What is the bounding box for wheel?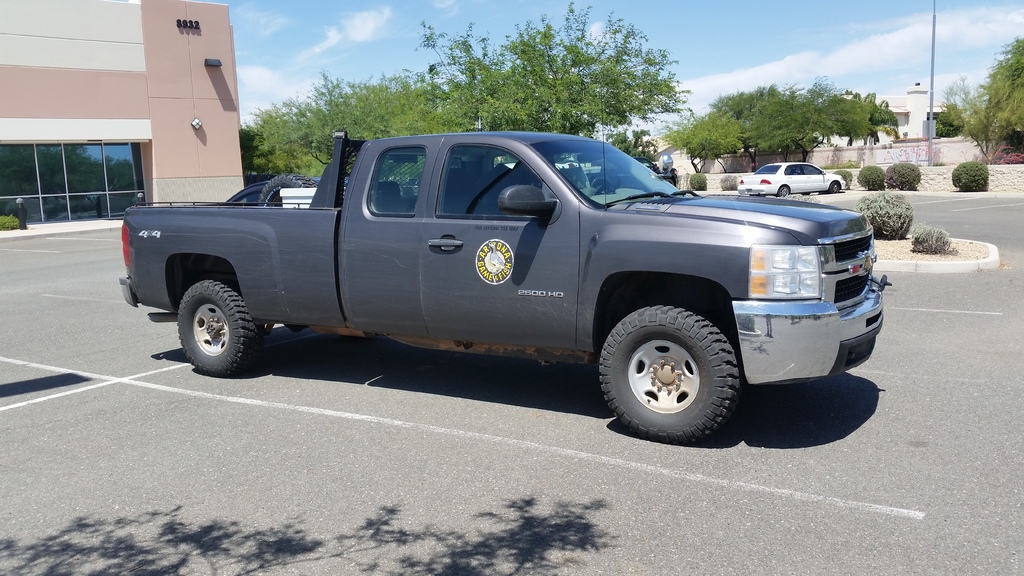
{"left": 588, "top": 175, "right": 614, "bottom": 193}.
